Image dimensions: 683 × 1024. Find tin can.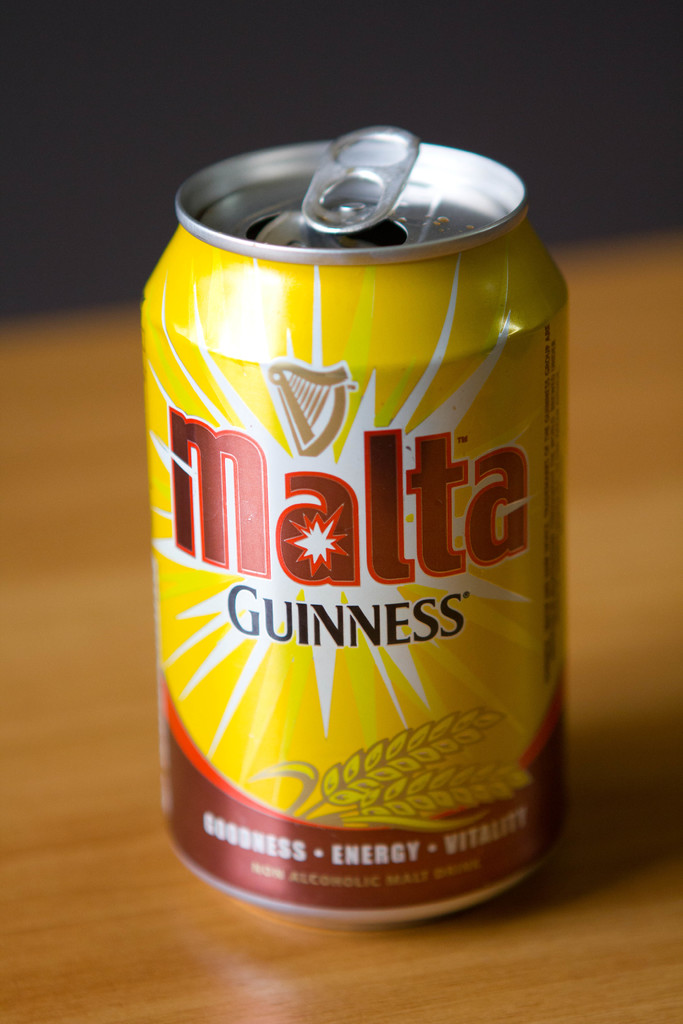
box(141, 127, 566, 927).
